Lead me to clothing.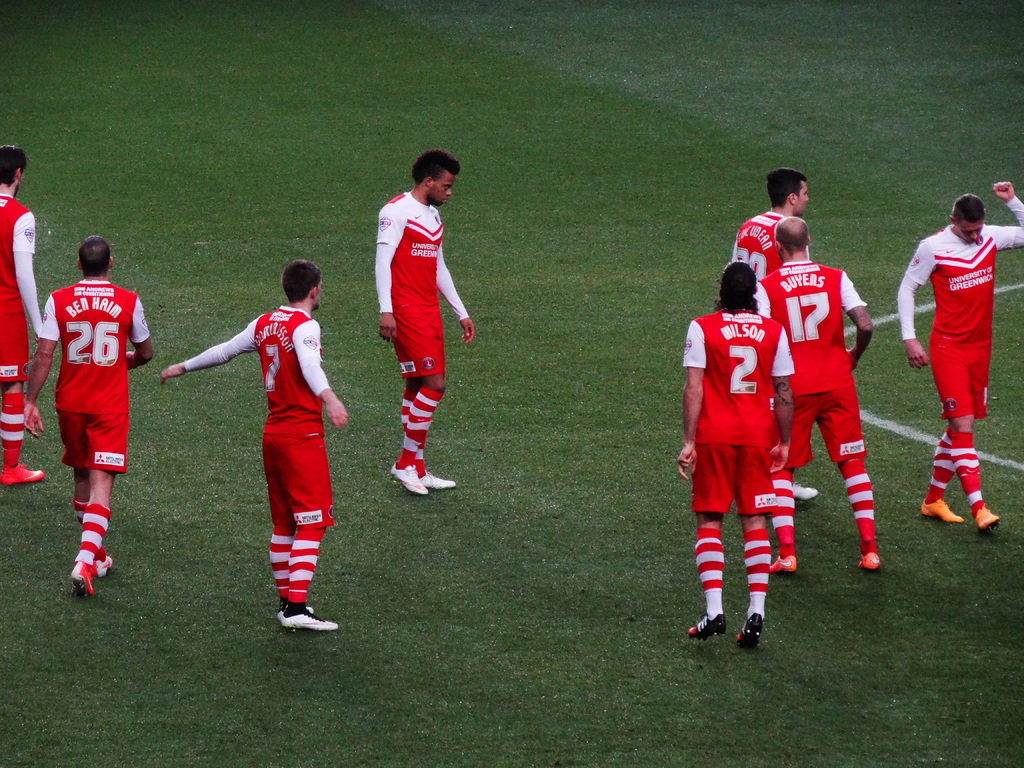
Lead to box(0, 193, 44, 382).
